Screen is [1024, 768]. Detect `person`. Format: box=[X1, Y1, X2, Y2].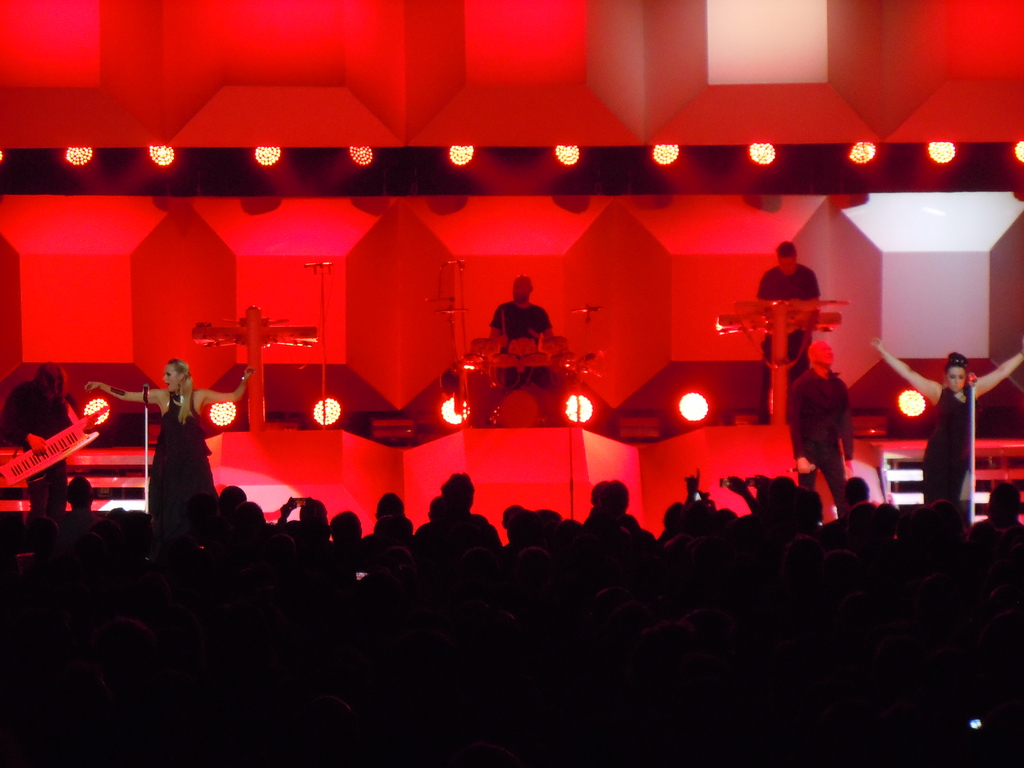
box=[0, 363, 78, 532].
